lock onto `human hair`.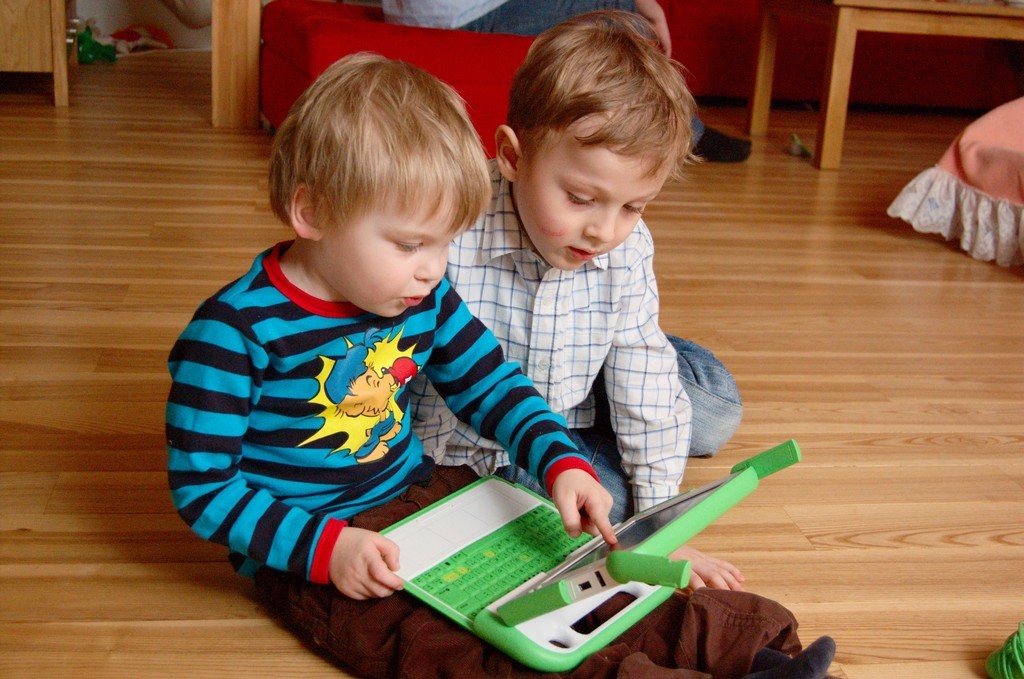
Locked: select_region(264, 82, 482, 252).
